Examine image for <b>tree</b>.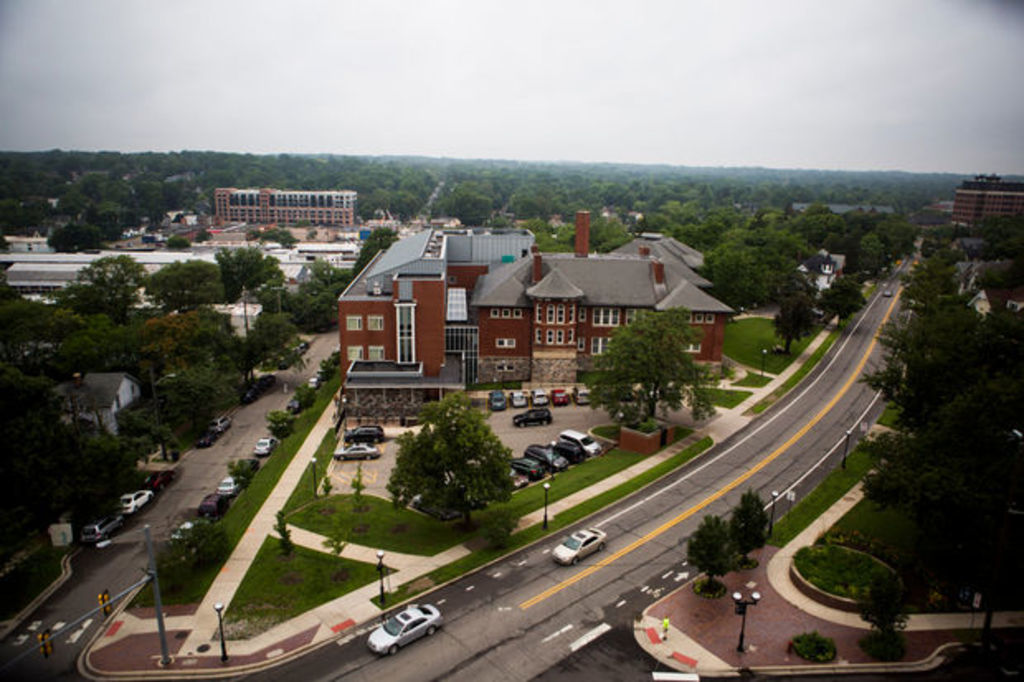
Examination result: (left=0, top=264, right=51, bottom=360).
